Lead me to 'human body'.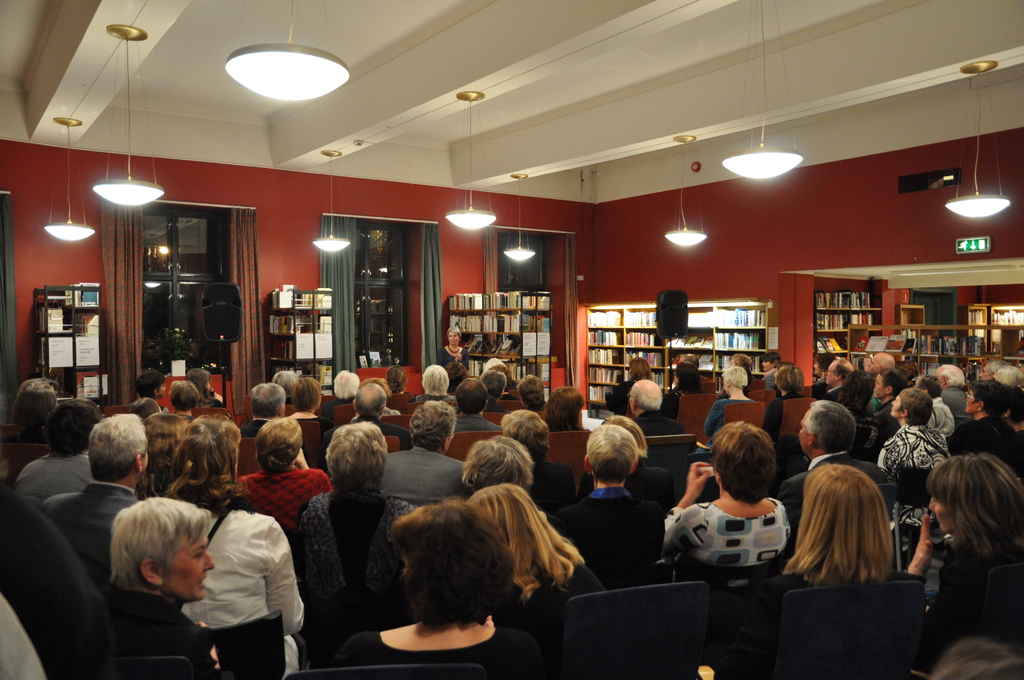
Lead to 763 393 801 450.
